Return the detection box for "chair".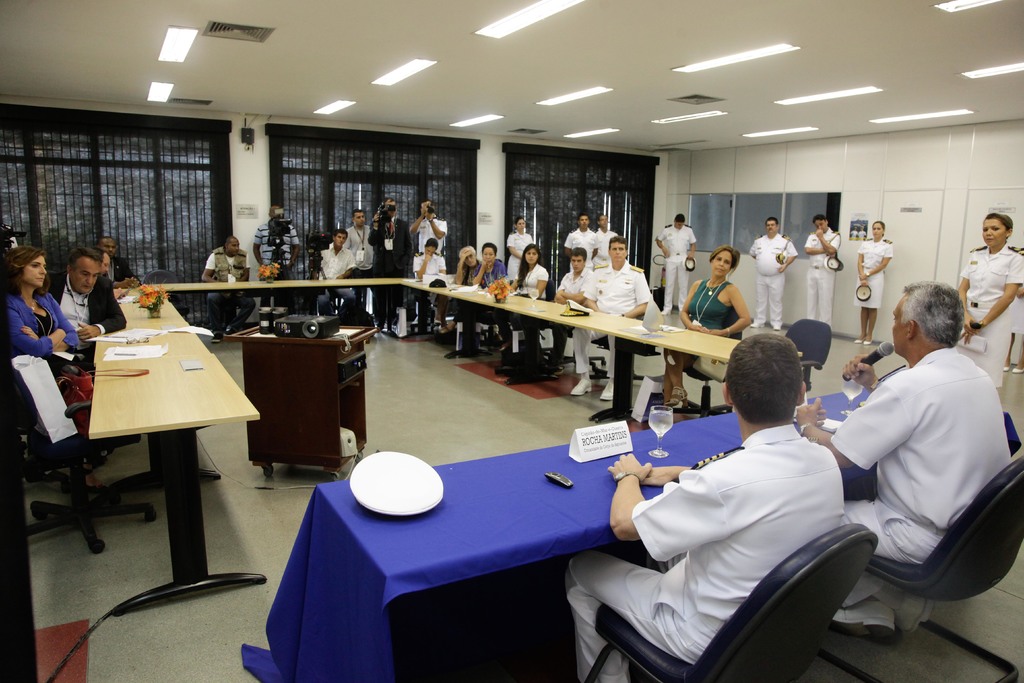
locate(6, 381, 161, 554).
